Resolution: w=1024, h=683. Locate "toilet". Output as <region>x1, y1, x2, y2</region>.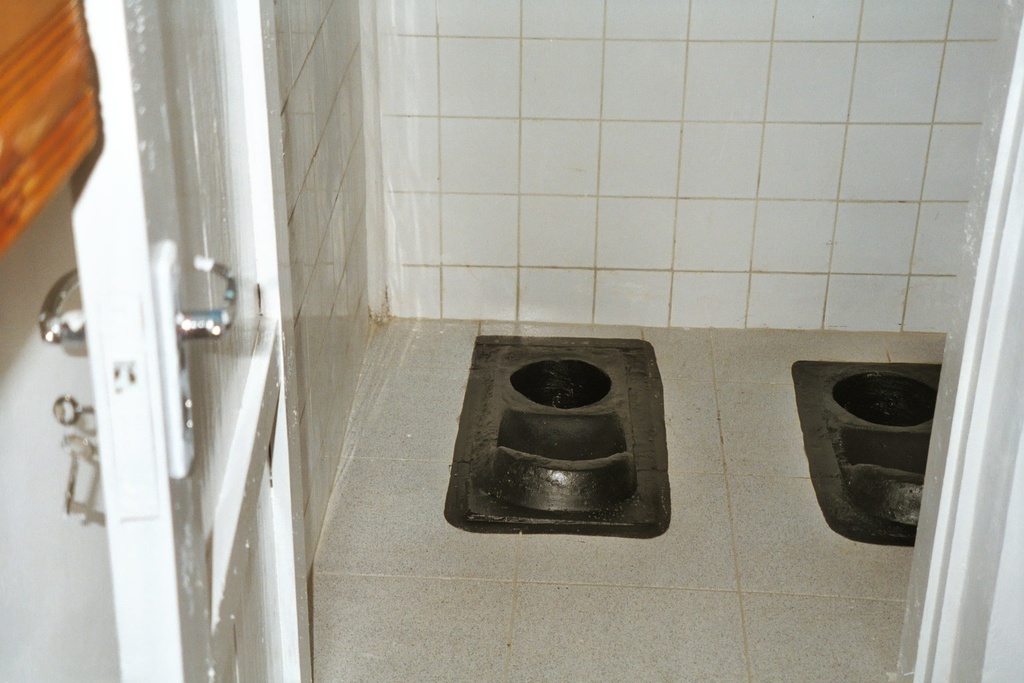
<region>452, 333, 659, 527</region>.
